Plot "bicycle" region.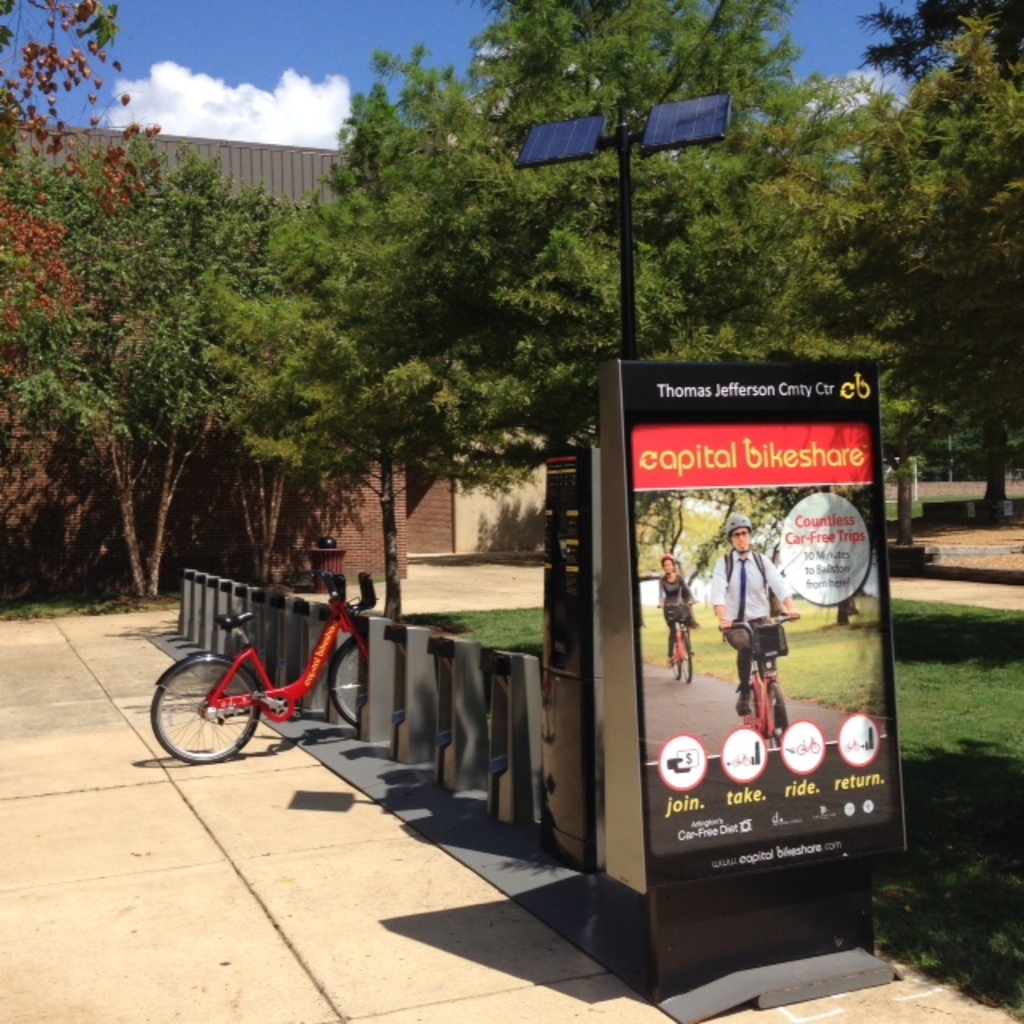
Plotted at bbox(714, 610, 802, 749).
